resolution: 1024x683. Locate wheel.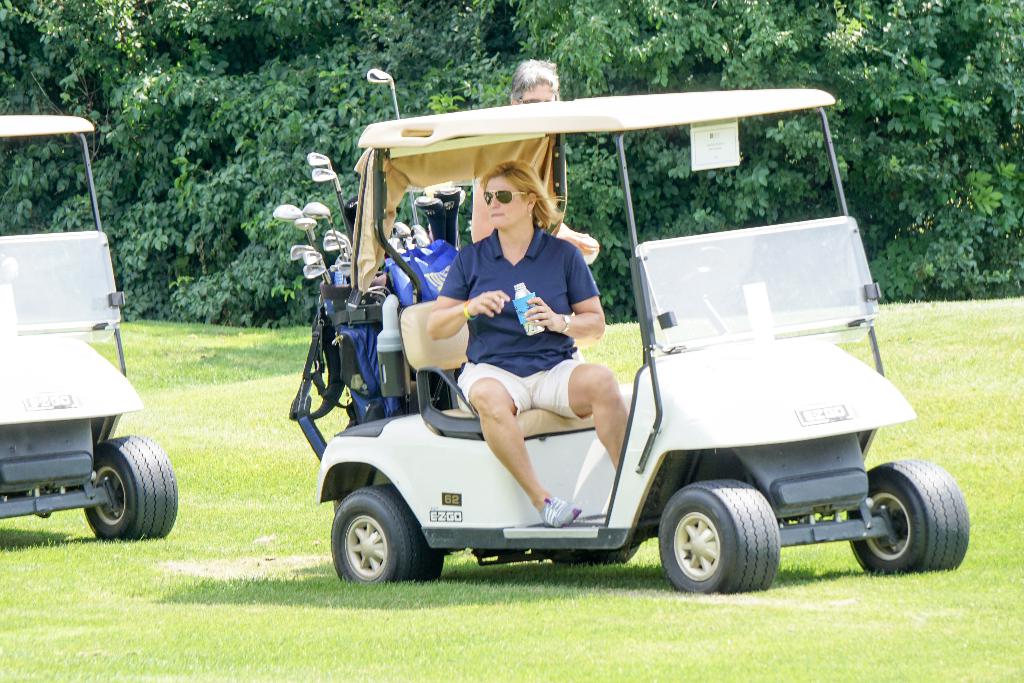
Rect(554, 548, 635, 571).
